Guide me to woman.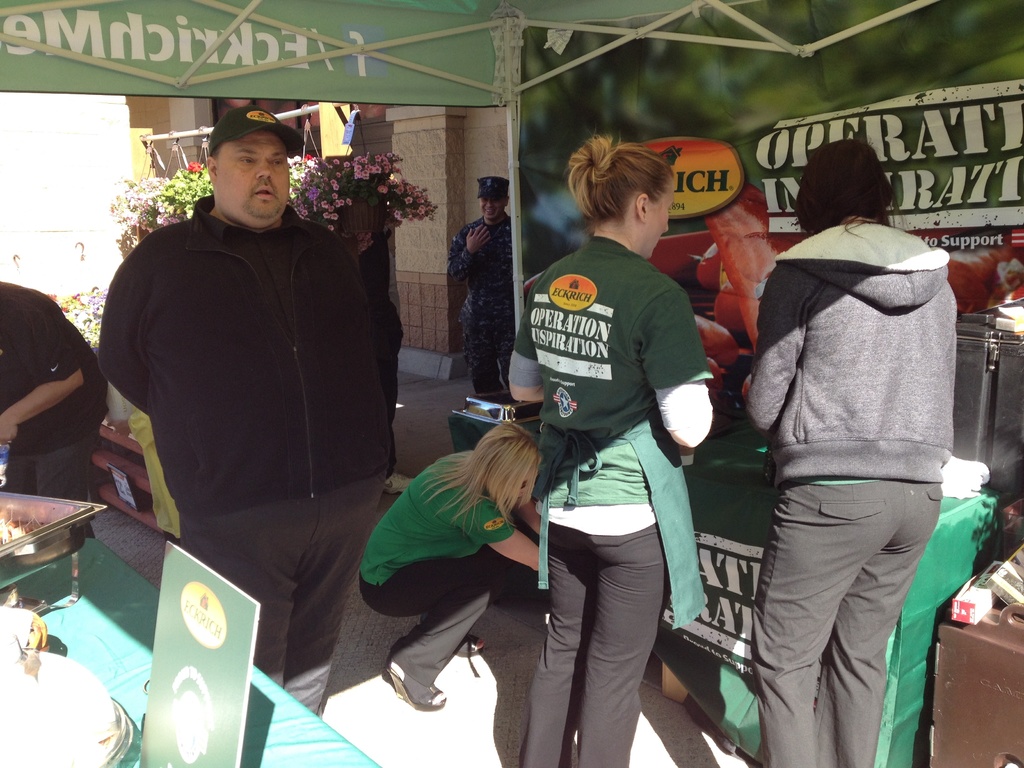
Guidance: select_region(499, 200, 714, 767).
